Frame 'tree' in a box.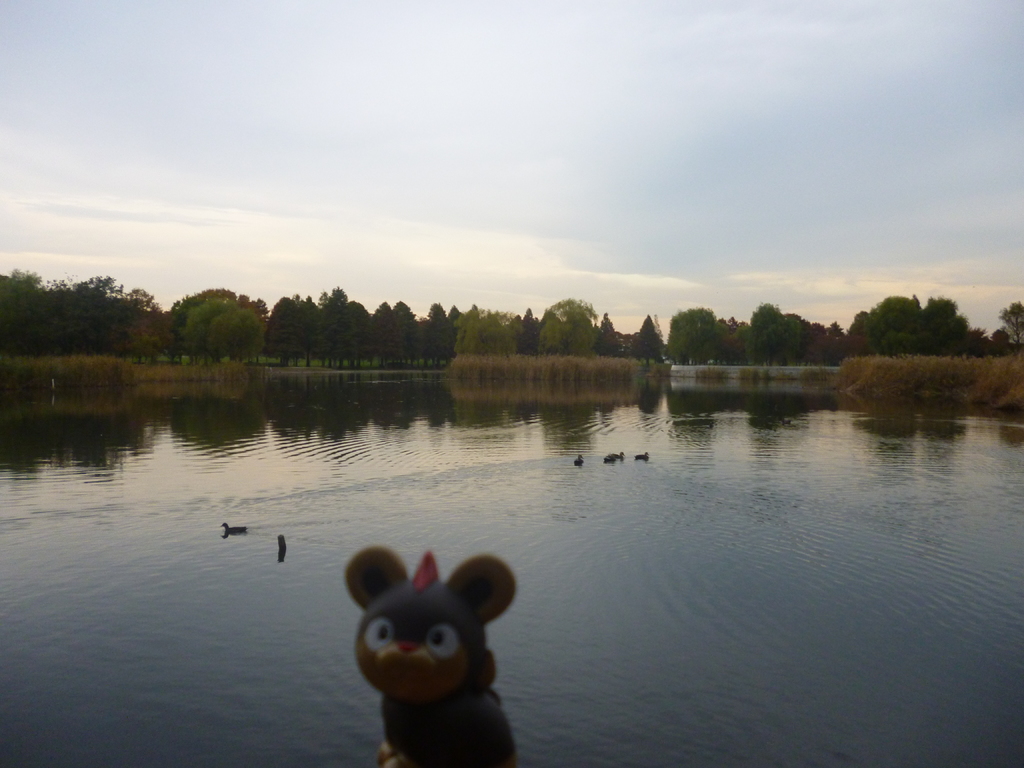
(206, 313, 268, 360).
